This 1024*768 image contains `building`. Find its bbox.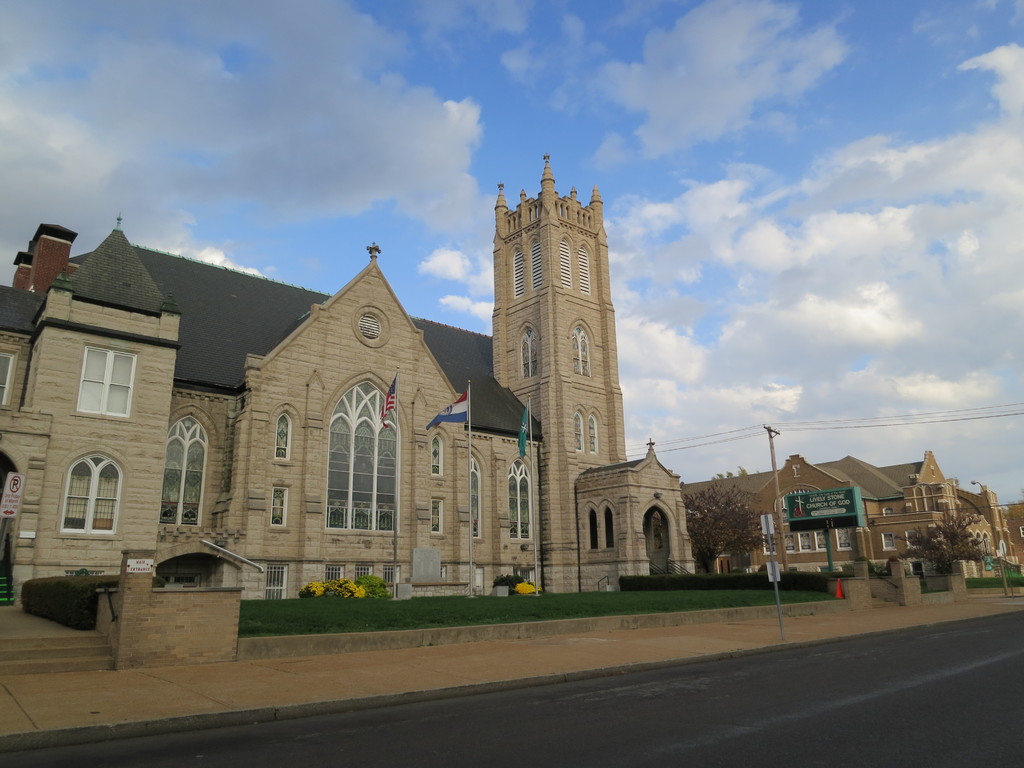
l=691, t=445, r=1023, b=573.
